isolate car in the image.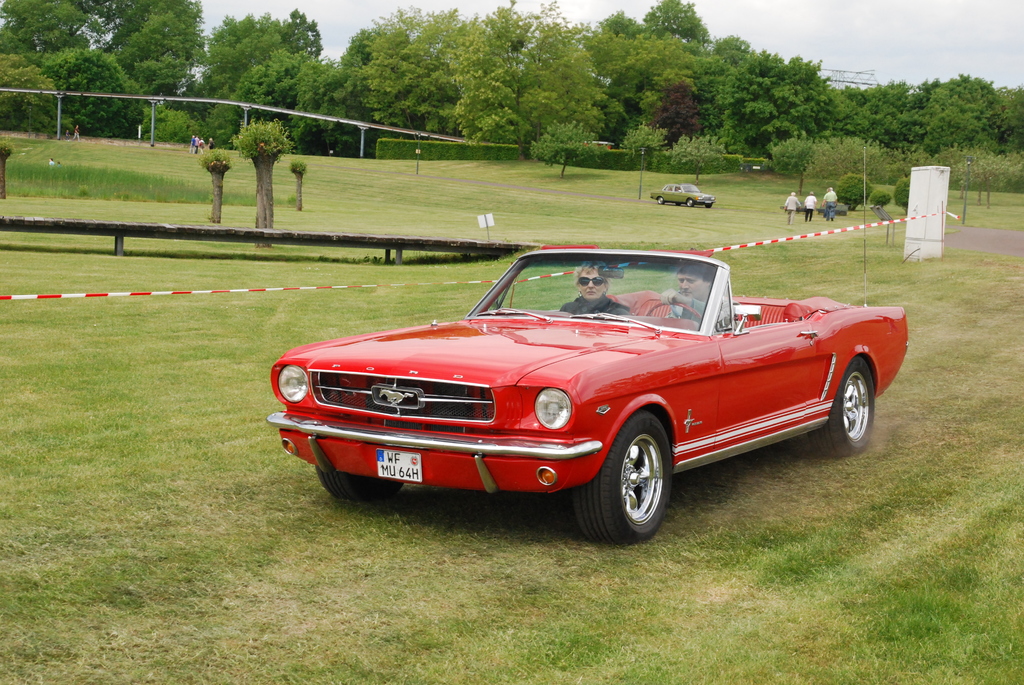
Isolated region: <box>650,182,716,207</box>.
